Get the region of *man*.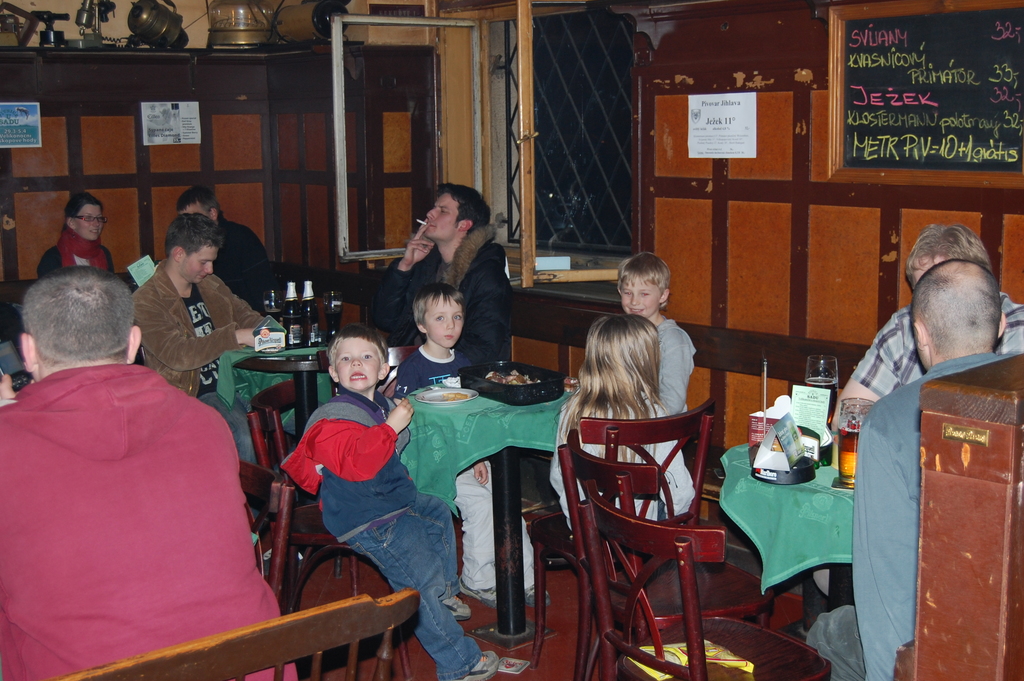
173/184/285/305.
